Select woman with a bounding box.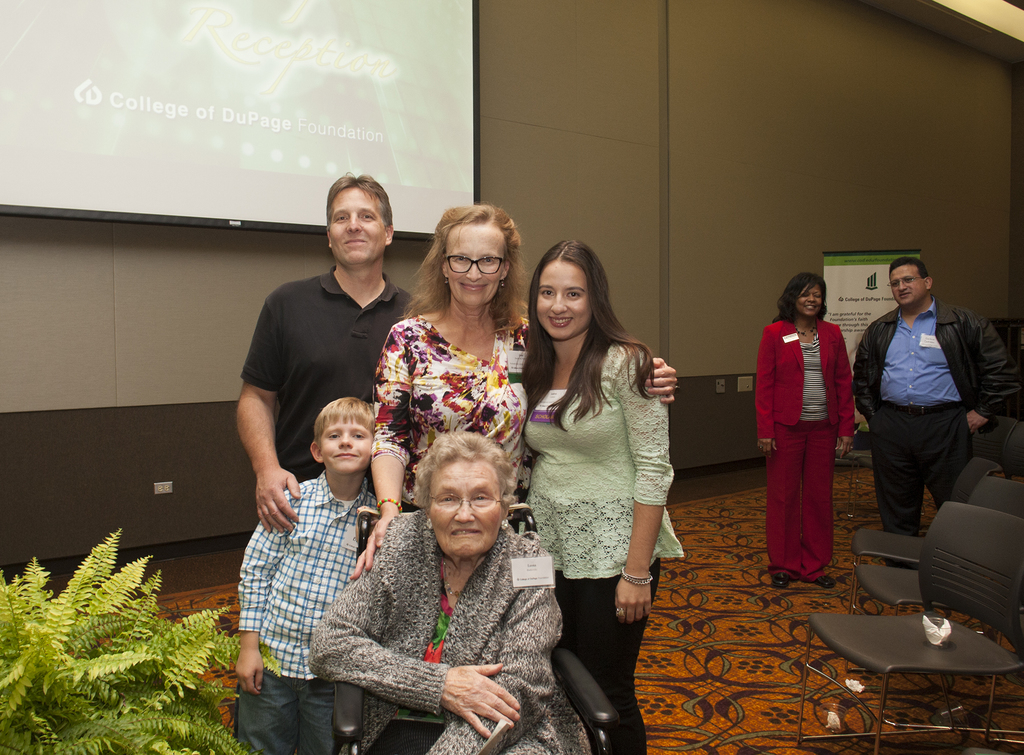
box(348, 200, 678, 580).
